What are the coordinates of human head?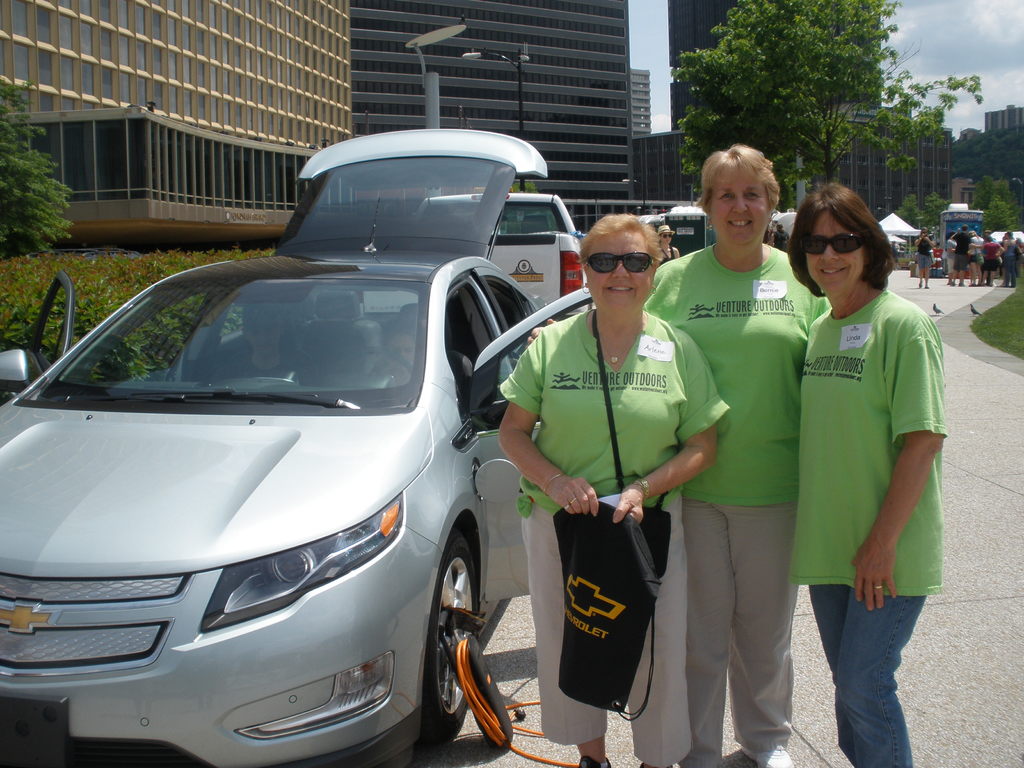
x1=580 y1=214 x2=658 y2=308.
